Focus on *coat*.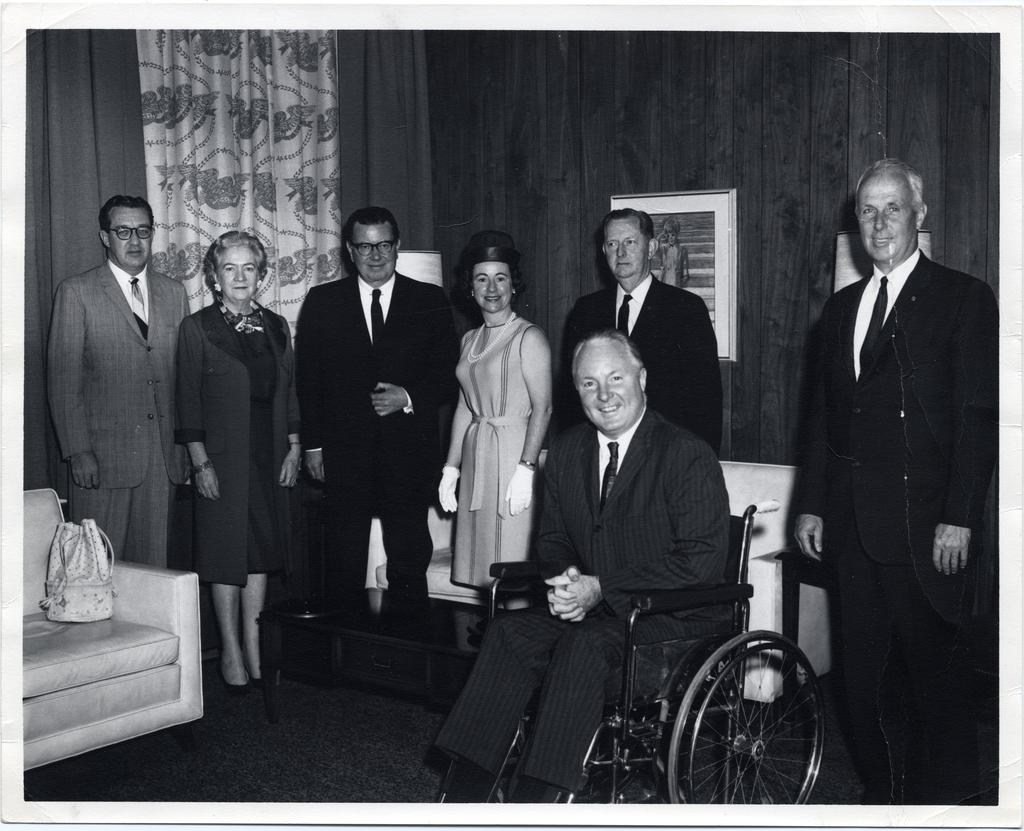
Focused at x1=513 y1=392 x2=739 y2=655.
